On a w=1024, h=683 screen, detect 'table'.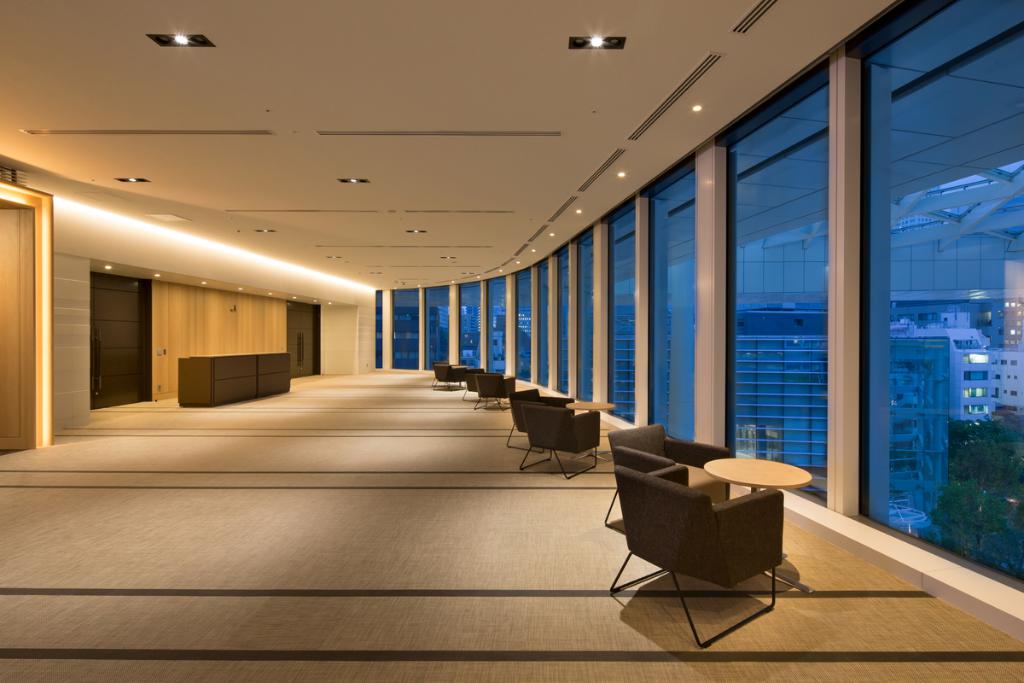
box(701, 455, 813, 503).
